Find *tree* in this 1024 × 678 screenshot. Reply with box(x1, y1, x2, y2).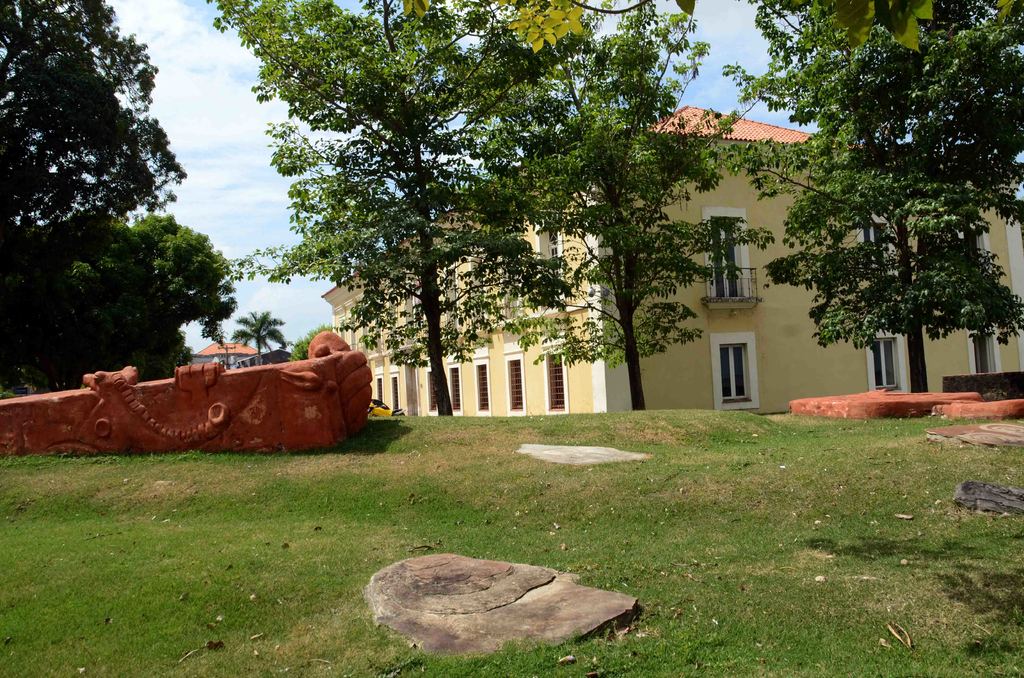
box(461, 0, 745, 415).
